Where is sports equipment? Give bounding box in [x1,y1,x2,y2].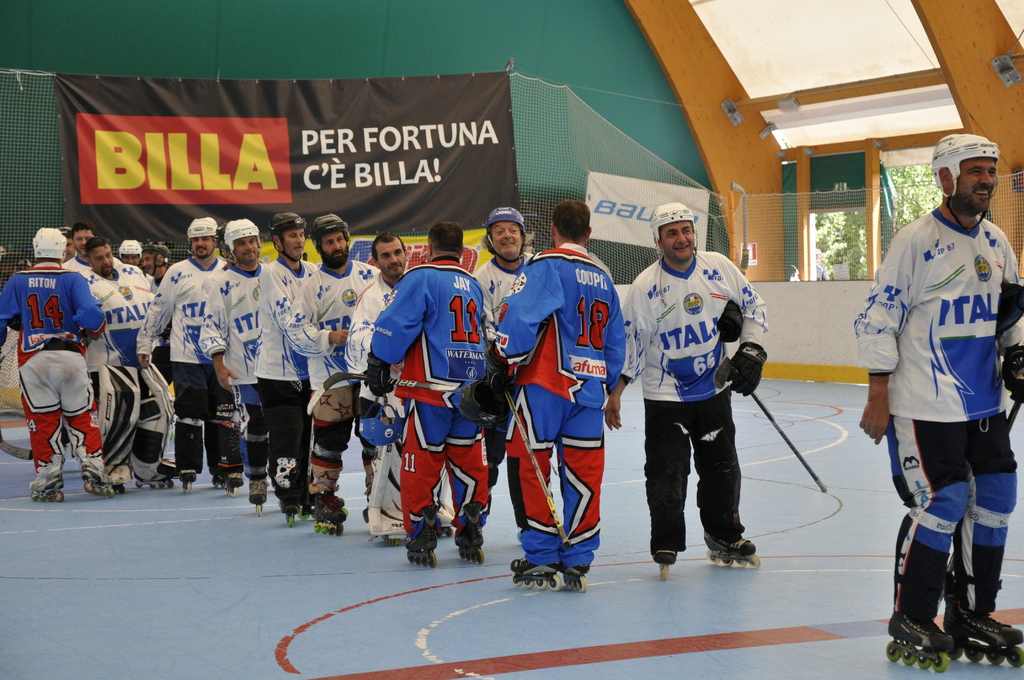
[649,203,698,304].
